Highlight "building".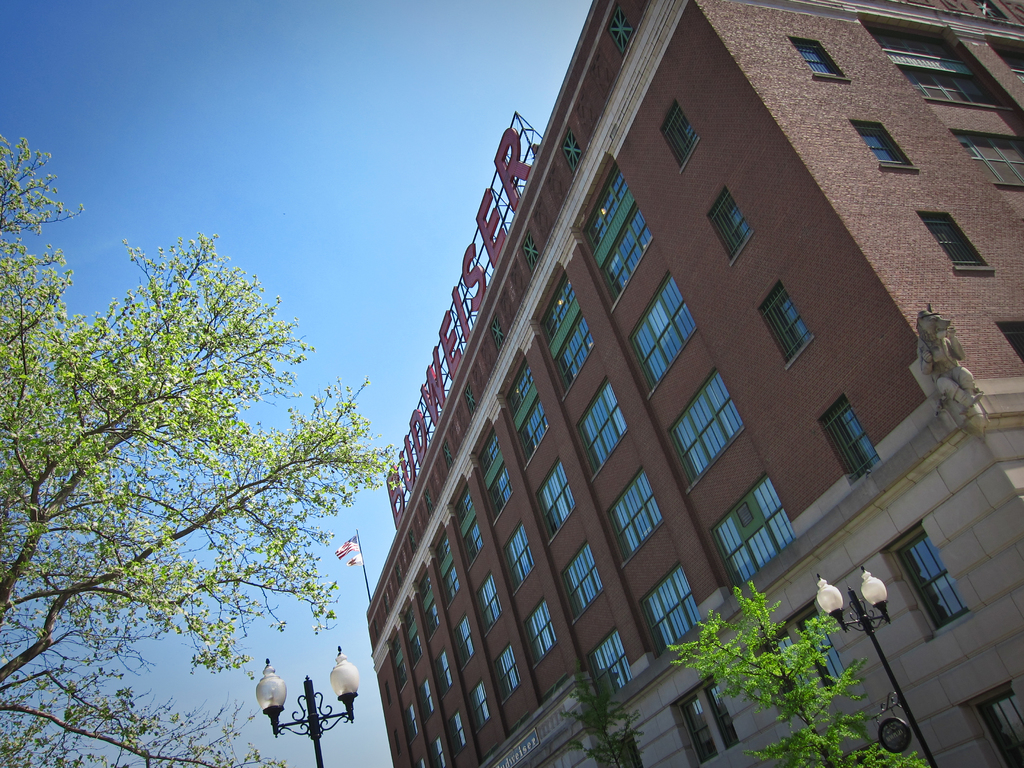
Highlighted region: 360,0,1023,767.
